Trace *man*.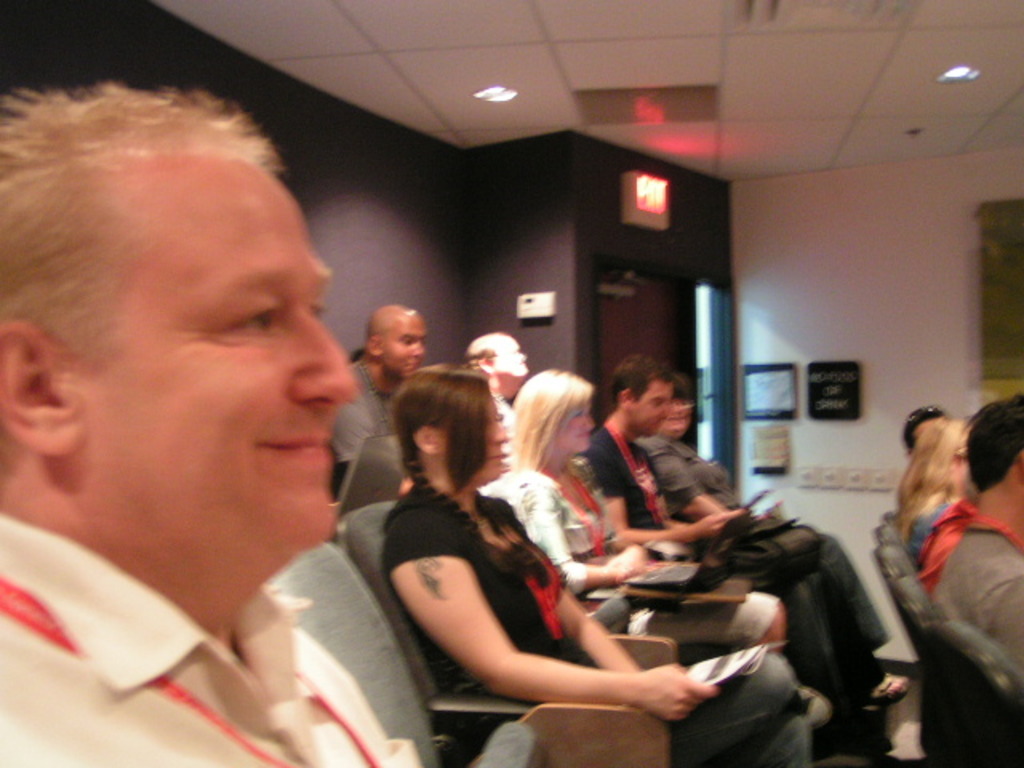
Traced to (left=331, top=309, right=424, bottom=507).
